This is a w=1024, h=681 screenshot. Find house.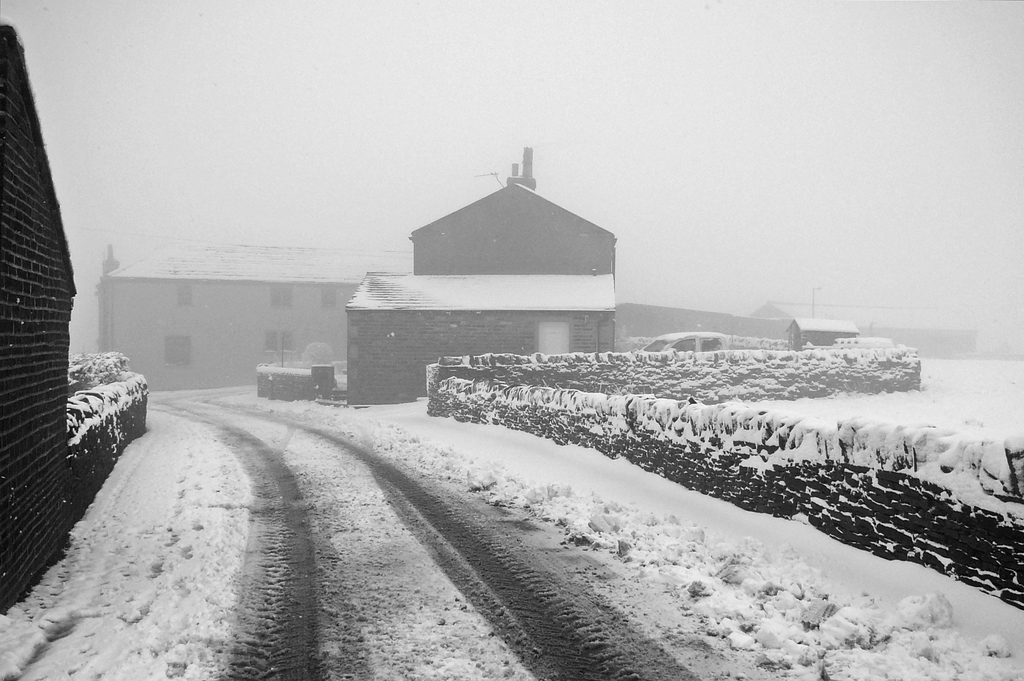
Bounding box: BBox(0, 0, 86, 627).
